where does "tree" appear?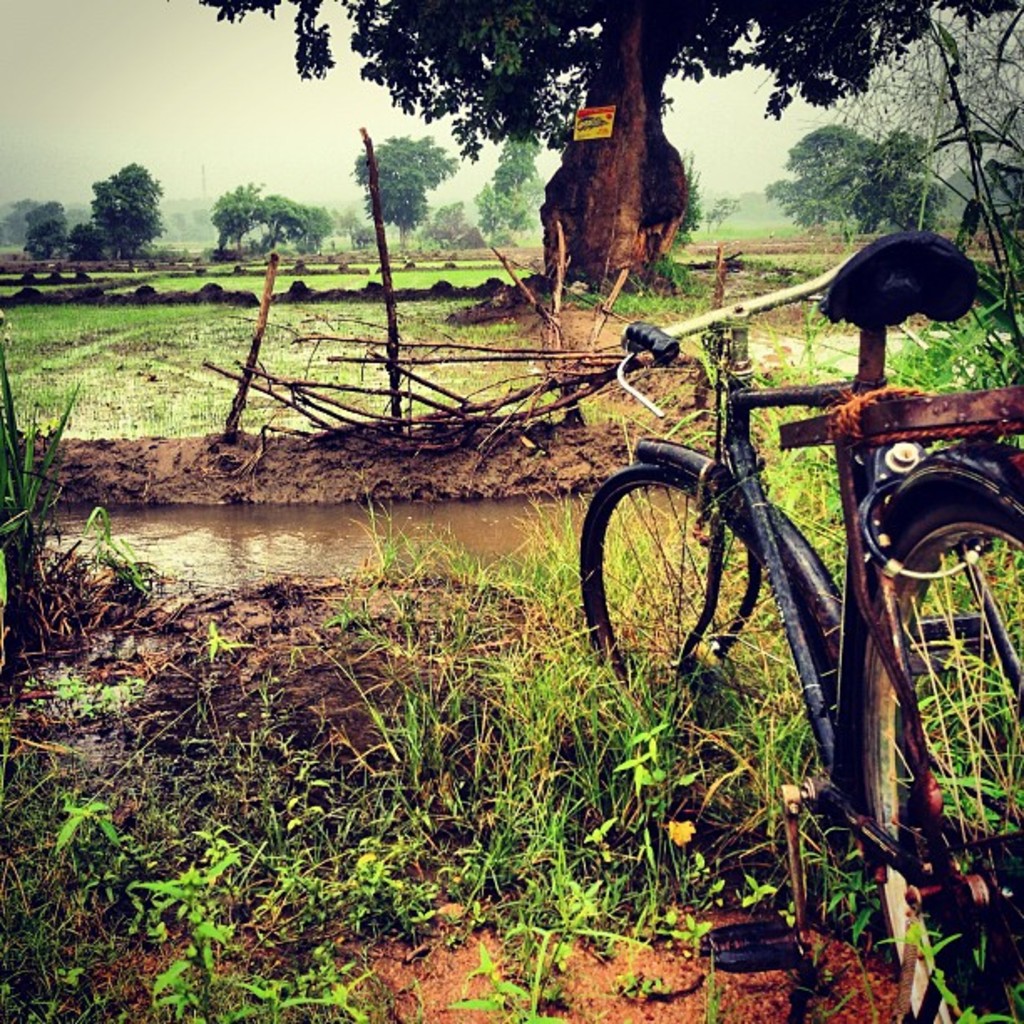
Appears at 765 125 945 234.
